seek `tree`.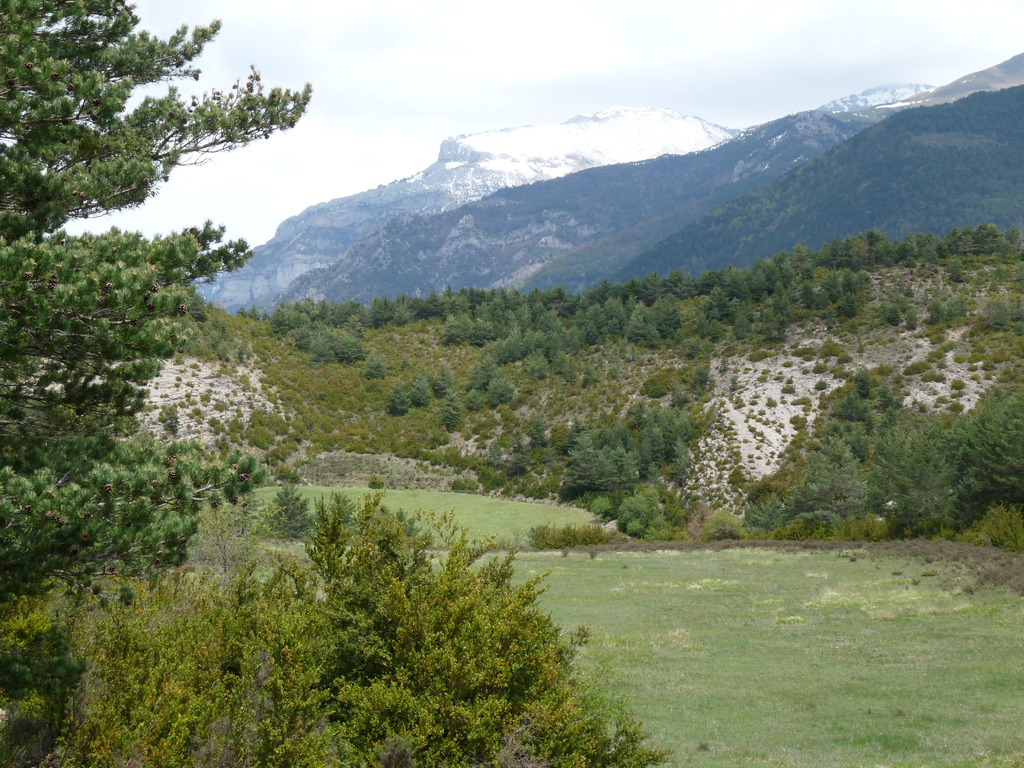
region(440, 387, 463, 430).
